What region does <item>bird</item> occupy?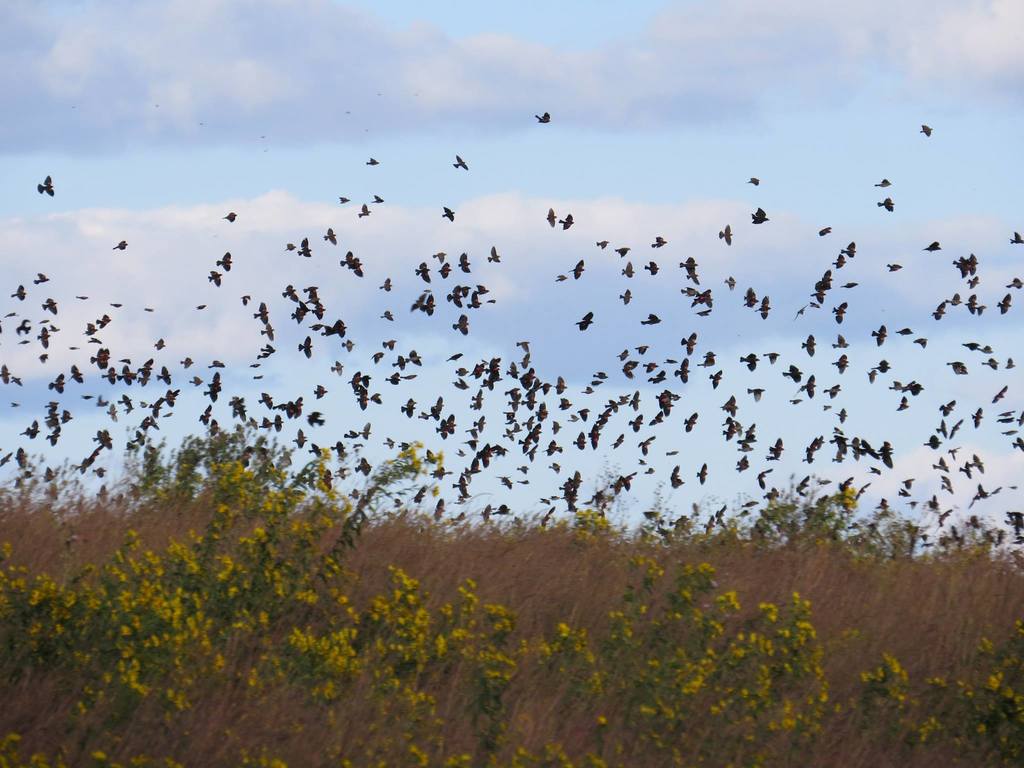
(left=763, top=351, right=781, bottom=366).
